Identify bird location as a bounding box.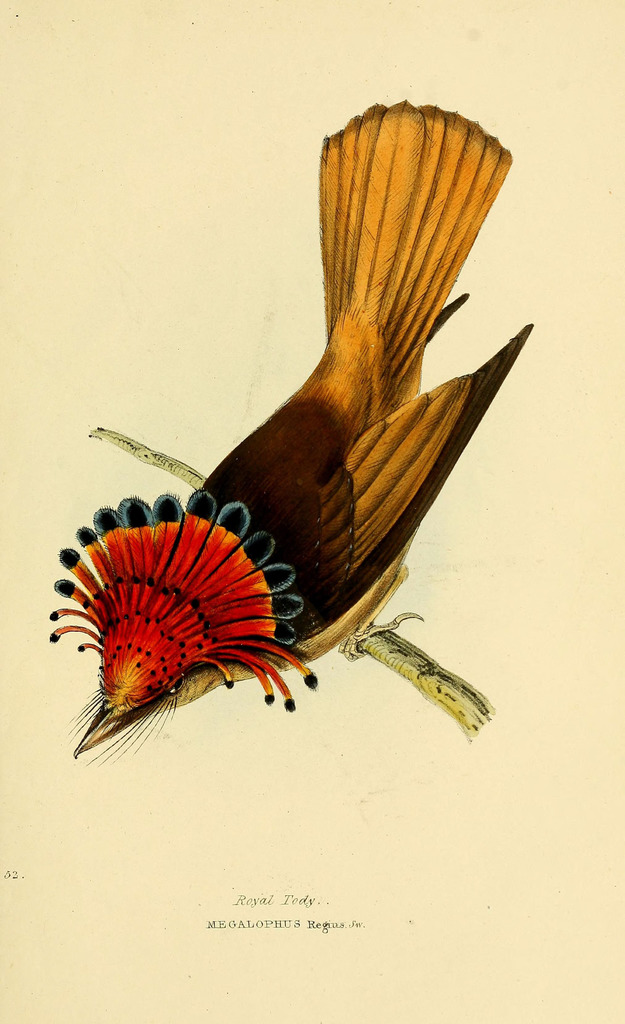
[82, 150, 527, 724].
